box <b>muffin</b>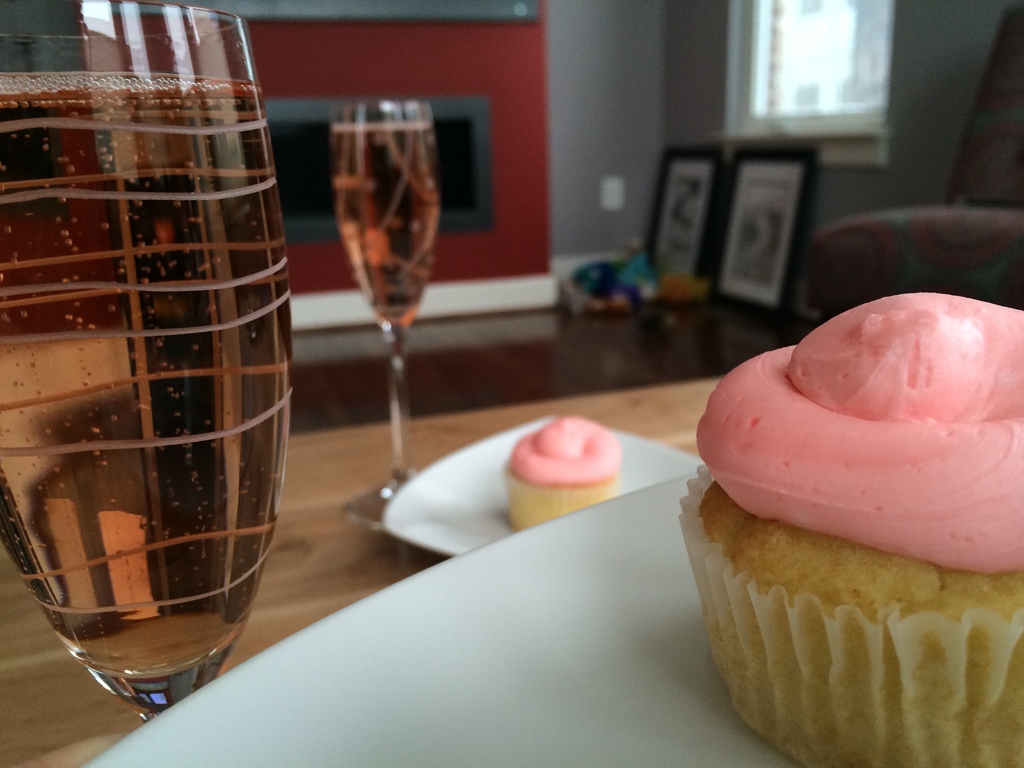
box=[502, 415, 624, 537]
